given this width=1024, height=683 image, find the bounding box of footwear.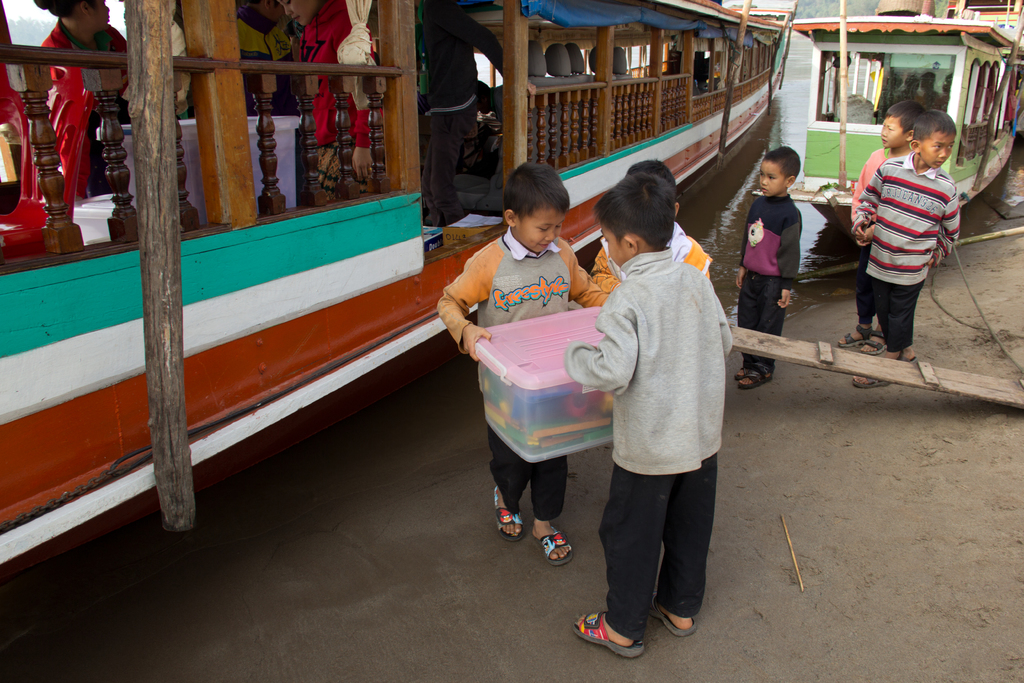
[left=851, top=379, right=883, bottom=384].
